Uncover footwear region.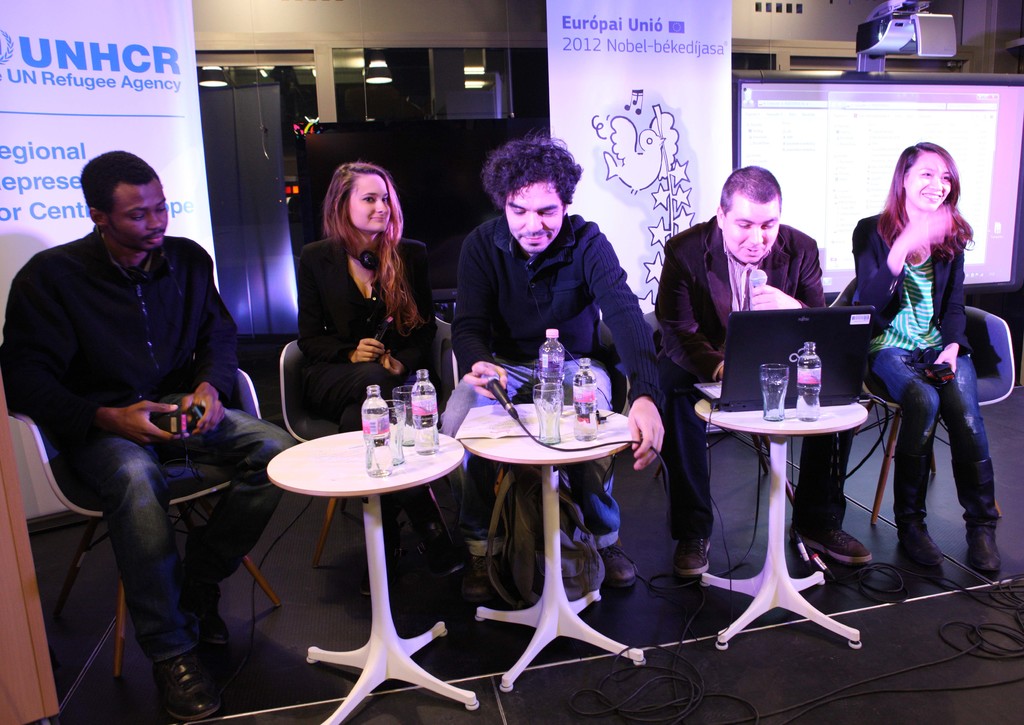
Uncovered: region(186, 573, 233, 651).
